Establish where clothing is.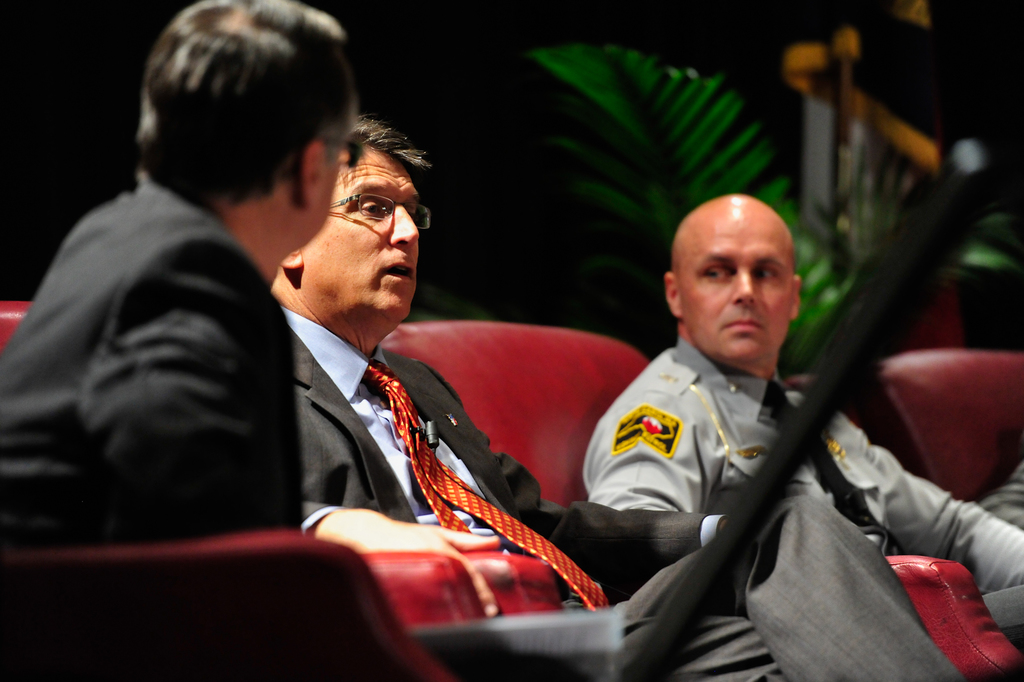
Established at {"left": 3, "top": 73, "right": 350, "bottom": 602}.
